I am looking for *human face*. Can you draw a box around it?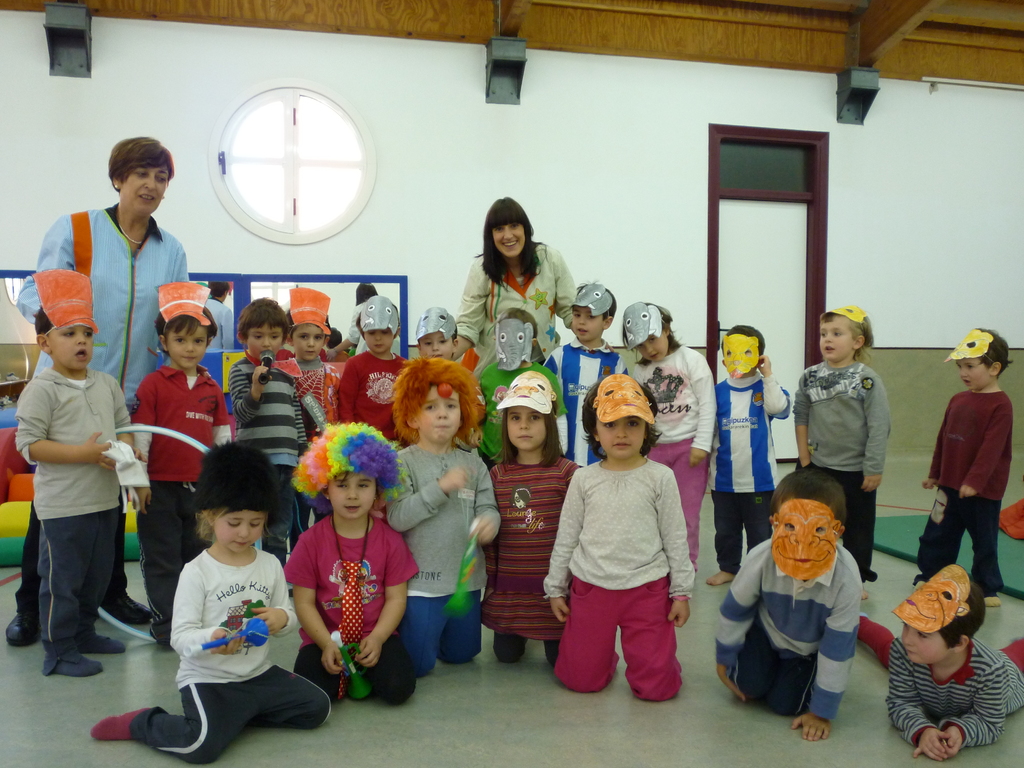
Sure, the bounding box is bbox=(328, 472, 378, 518).
